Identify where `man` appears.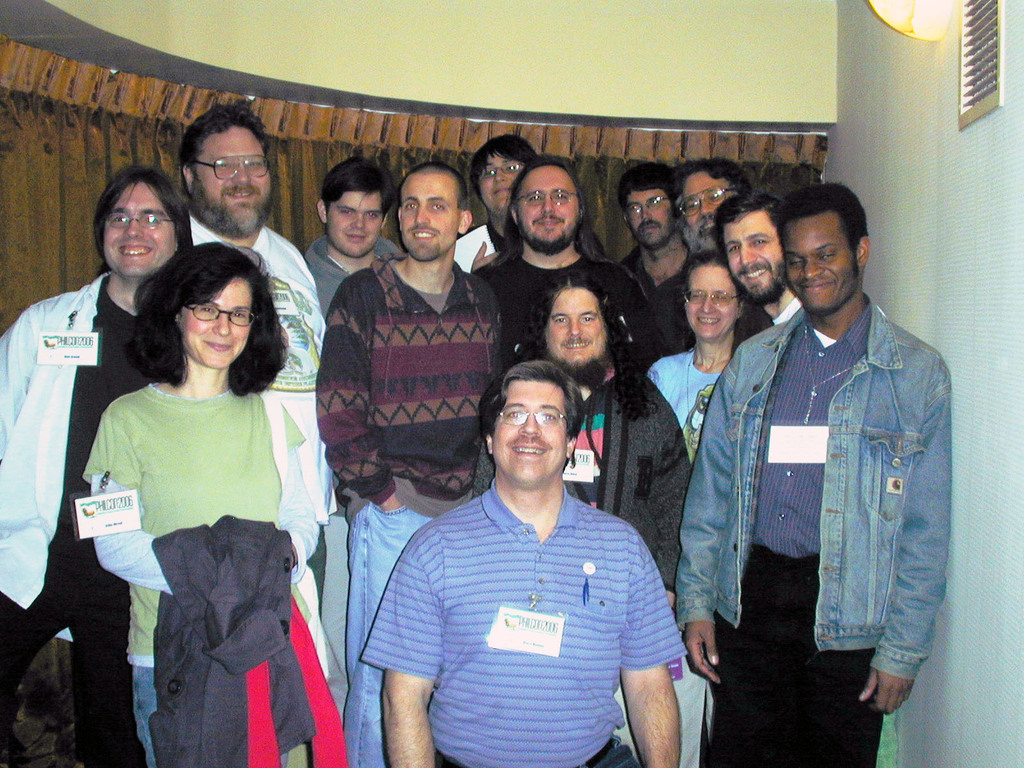
Appears at Rect(451, 132, 540, 267).
